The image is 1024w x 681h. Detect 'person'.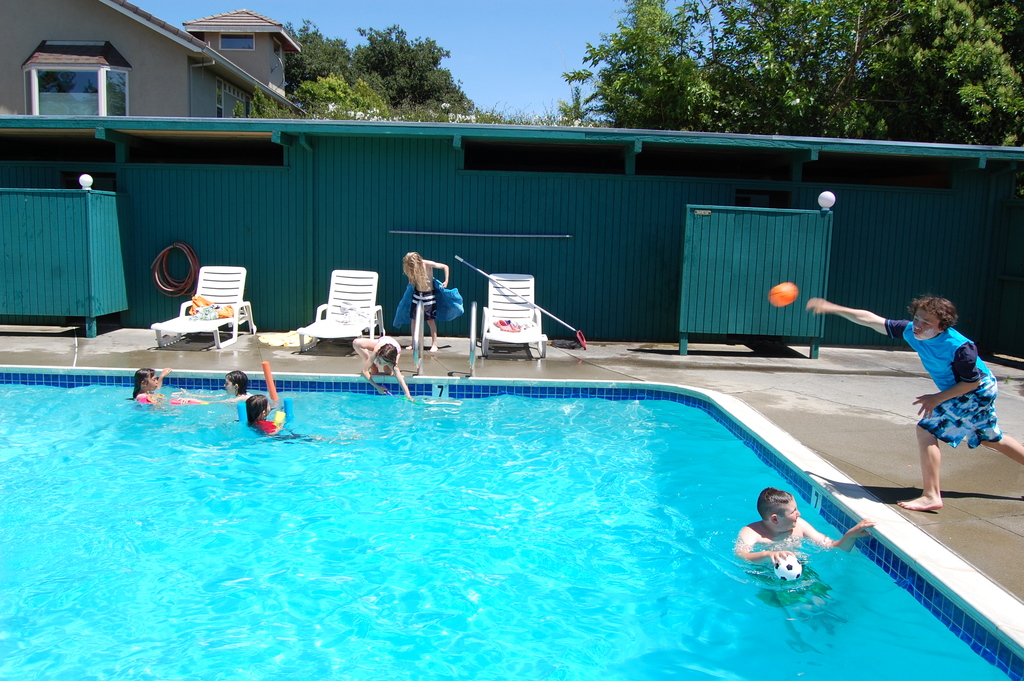
Detection: [left=212, top=367, right=252, bottom=406].
